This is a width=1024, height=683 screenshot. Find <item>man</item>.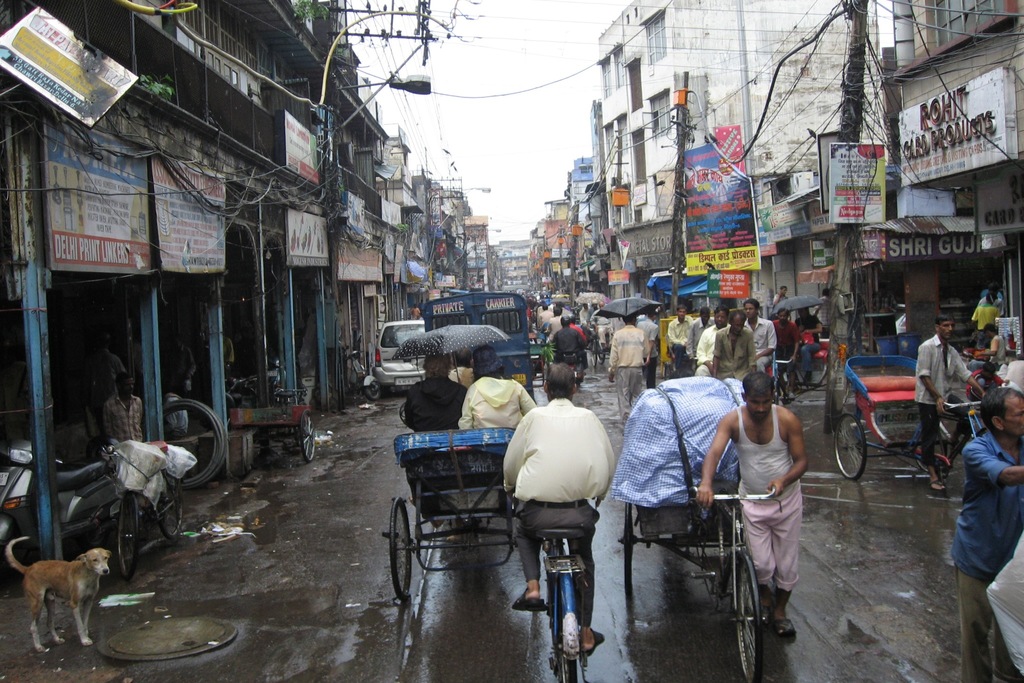
Bounding box: region(915, 315, 977, 492).
